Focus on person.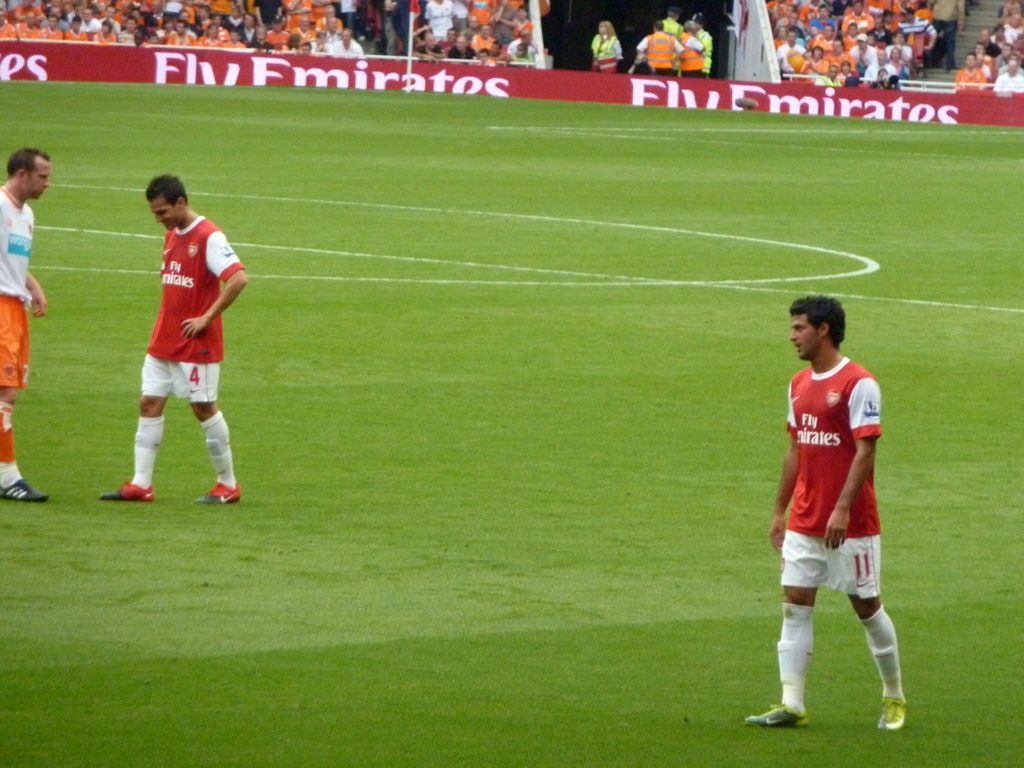
Focused at [left=927, top=0, right=964, bottom=70].
